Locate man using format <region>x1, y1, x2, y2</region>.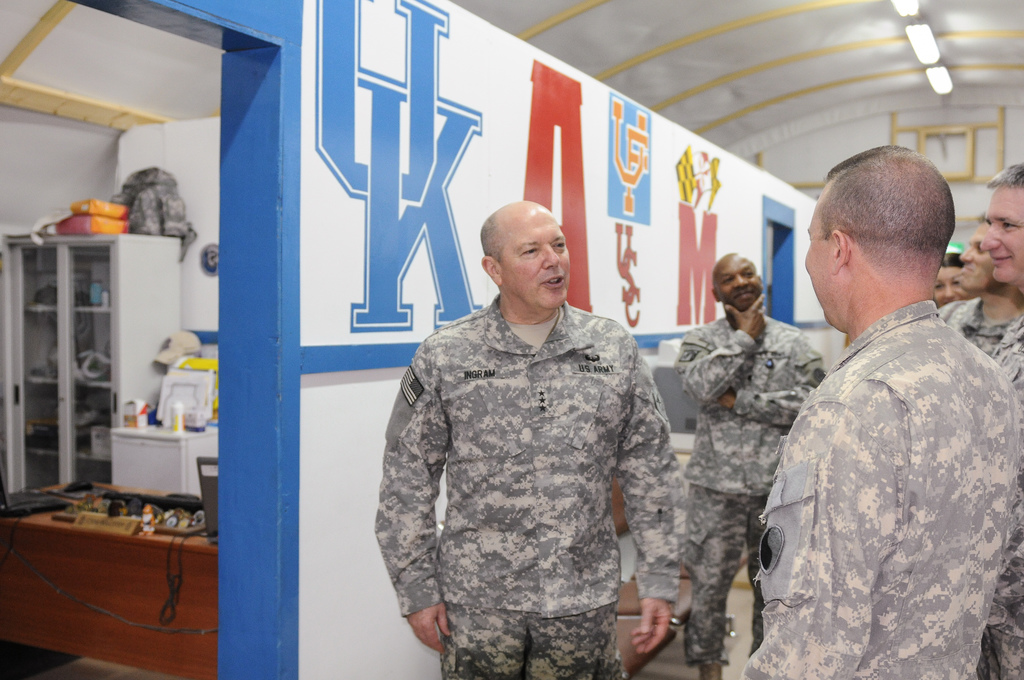
<region>981, 159, 1023, 679</region>.
